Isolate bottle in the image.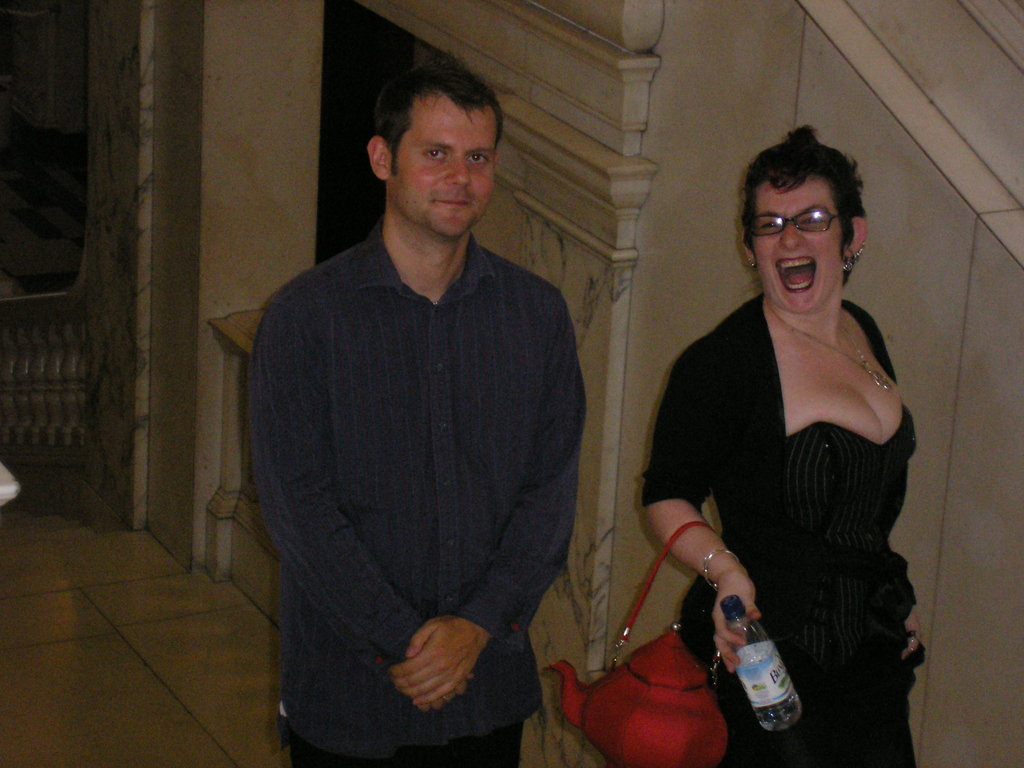
Isolated region: detection(723, 614, 803, 740).
